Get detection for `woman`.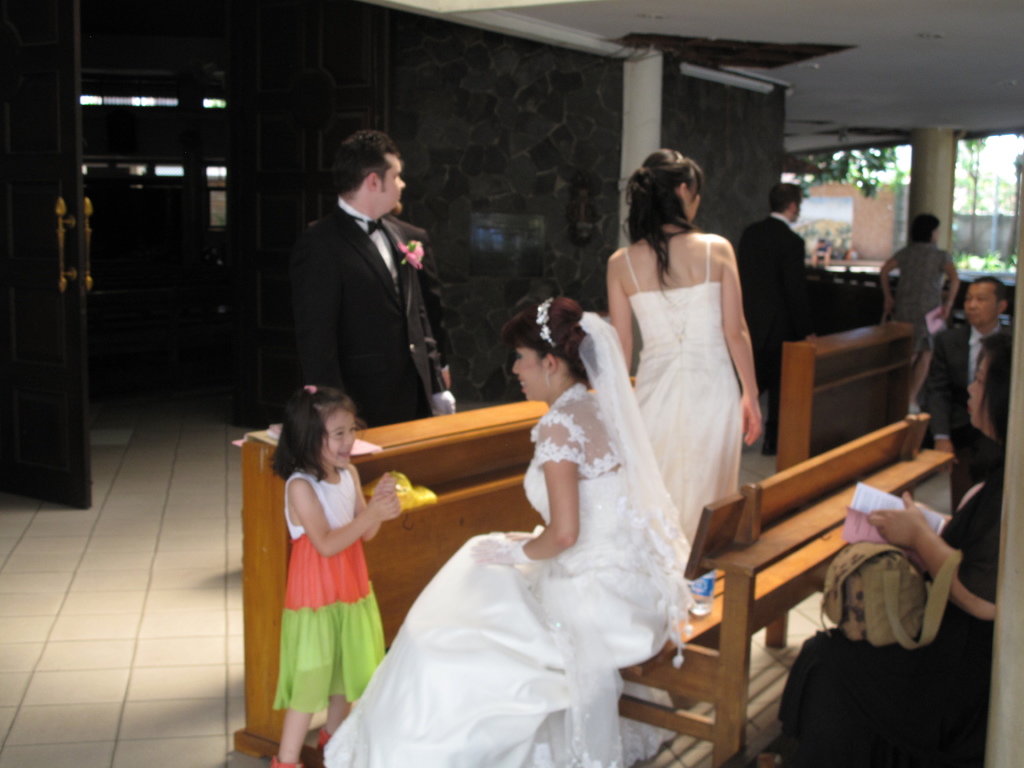
Detection: {"x1": 318, "y1": 300, "x2": 706, "y2": 767}.
